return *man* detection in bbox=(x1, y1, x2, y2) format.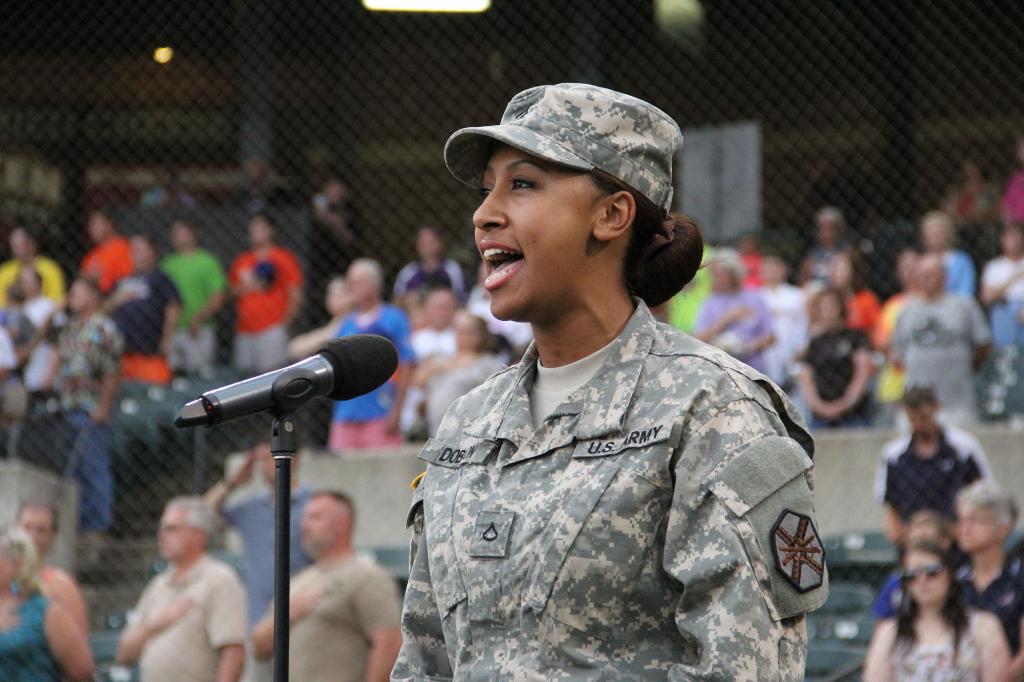
bbox=(947, 477, 1023, 681).
